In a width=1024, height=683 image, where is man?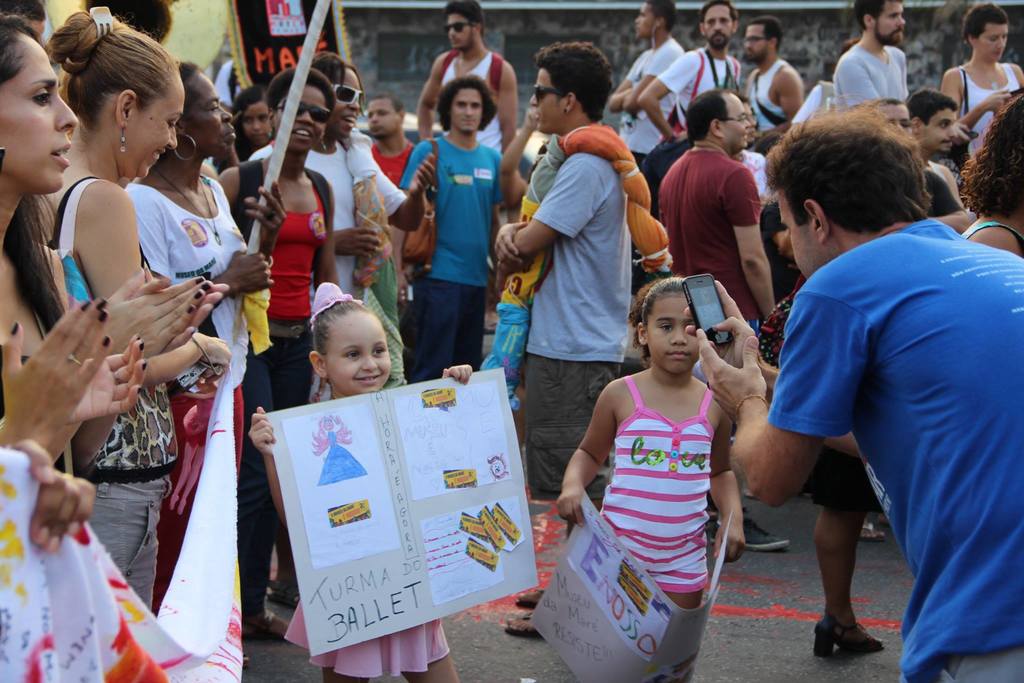
(x1=365, y1=93, x2=419, y2=181).
